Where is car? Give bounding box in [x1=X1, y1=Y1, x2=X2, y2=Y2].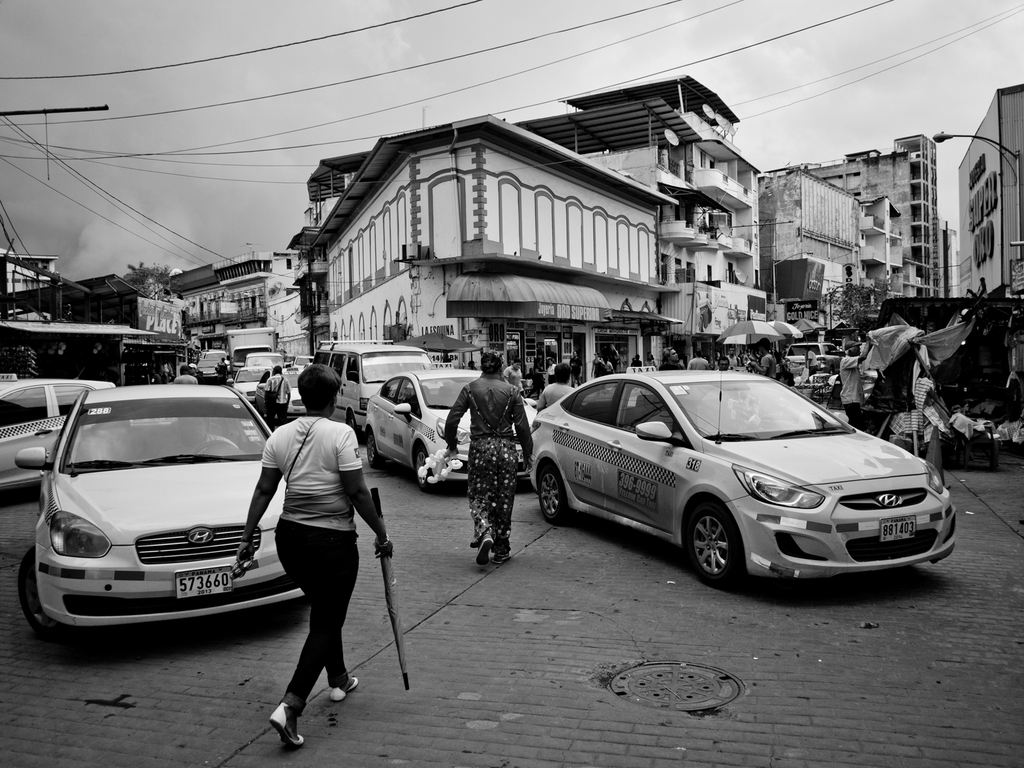
[x1=785, y1=337, x2=840, y2=374].
